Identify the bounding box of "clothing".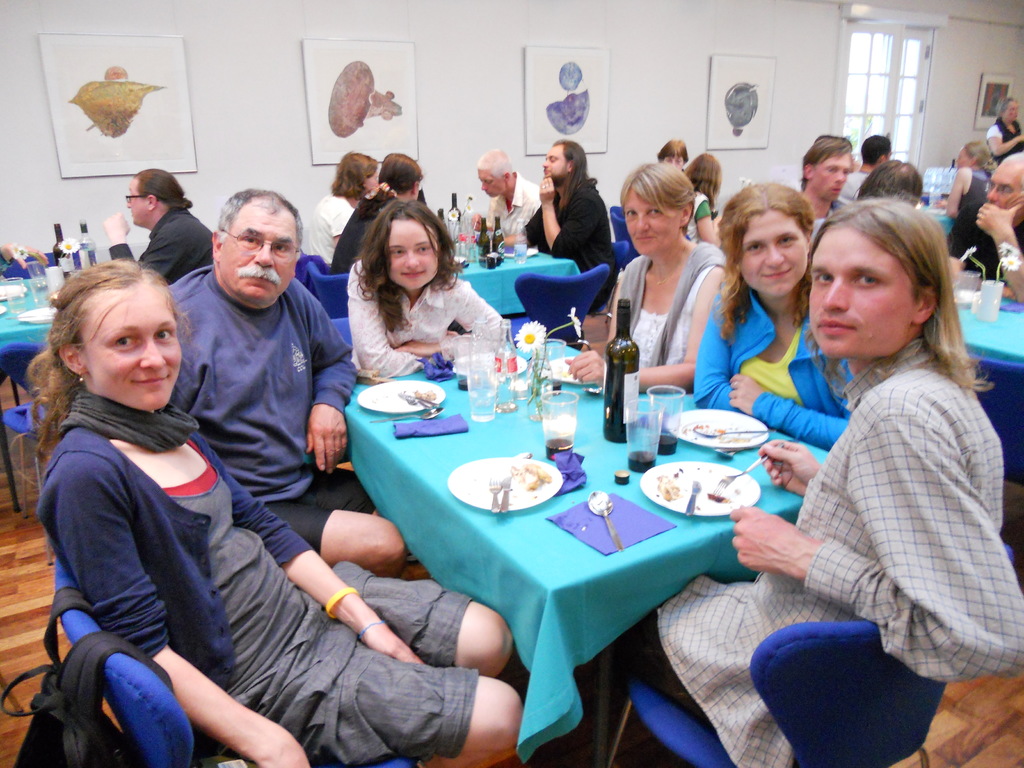
bbox=(492, 172, 545, 254).
